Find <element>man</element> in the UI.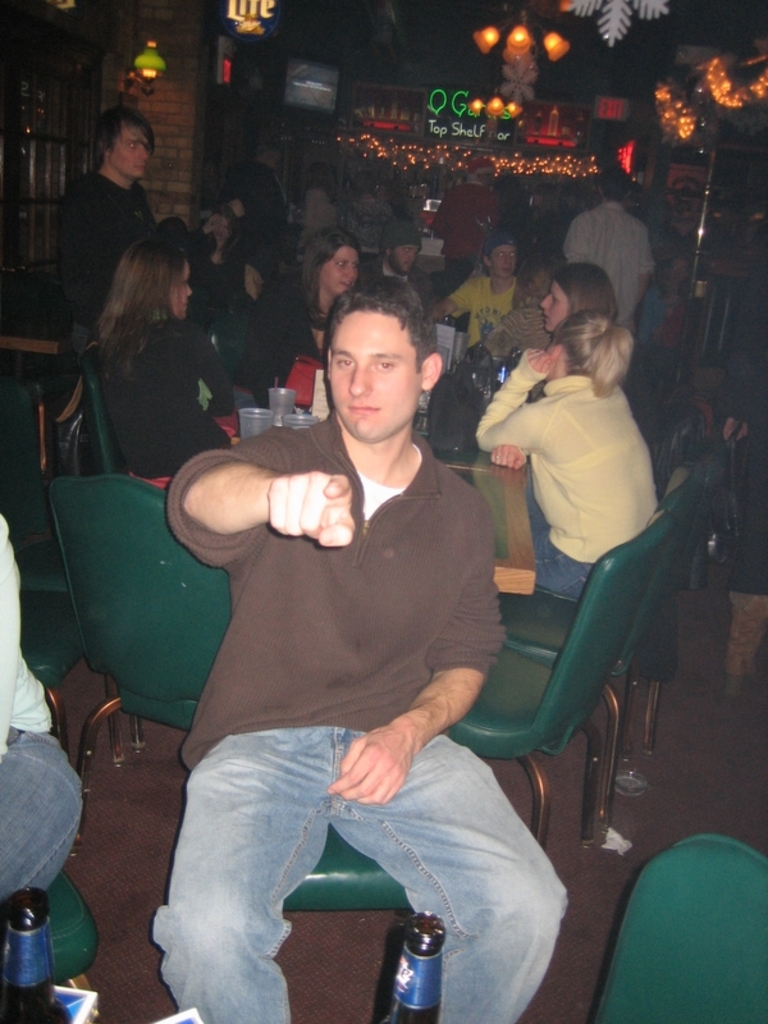
UI element at rect(431, 233, 517, 348).
